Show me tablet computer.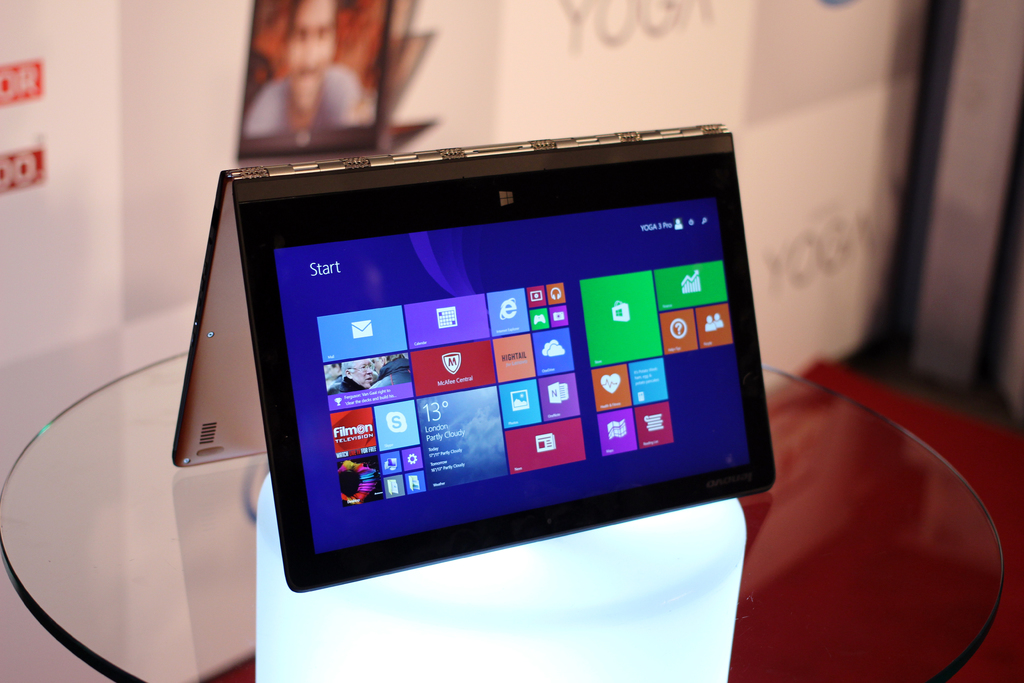
tablet computer is here: x1=230, y1=128, x2=779, y2=592.
